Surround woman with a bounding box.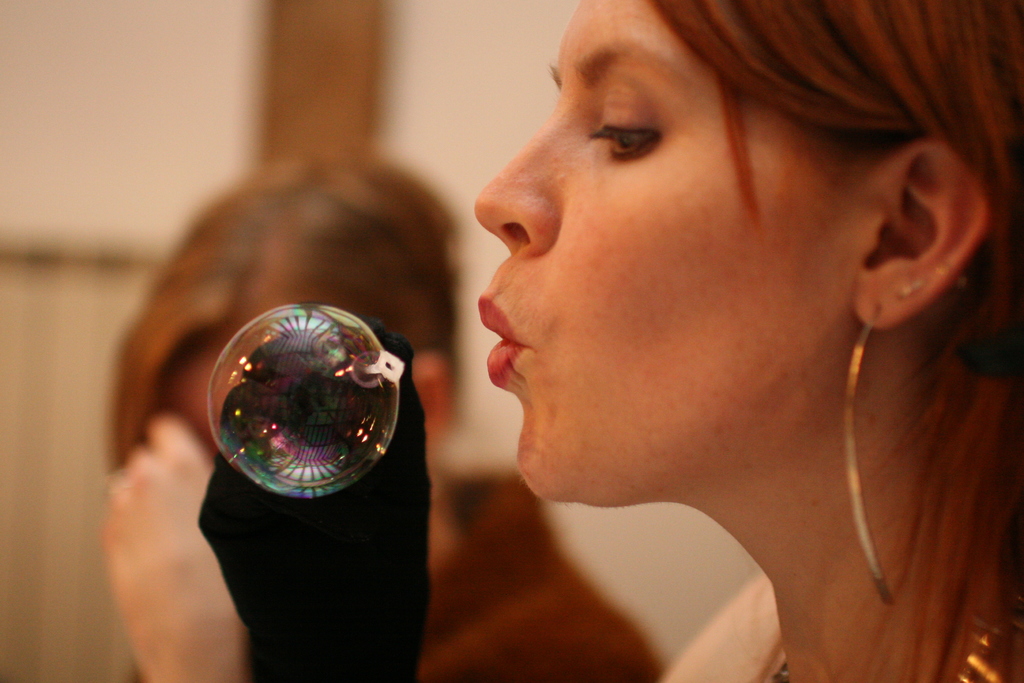
BBox(197, 0, 1023, 682).
